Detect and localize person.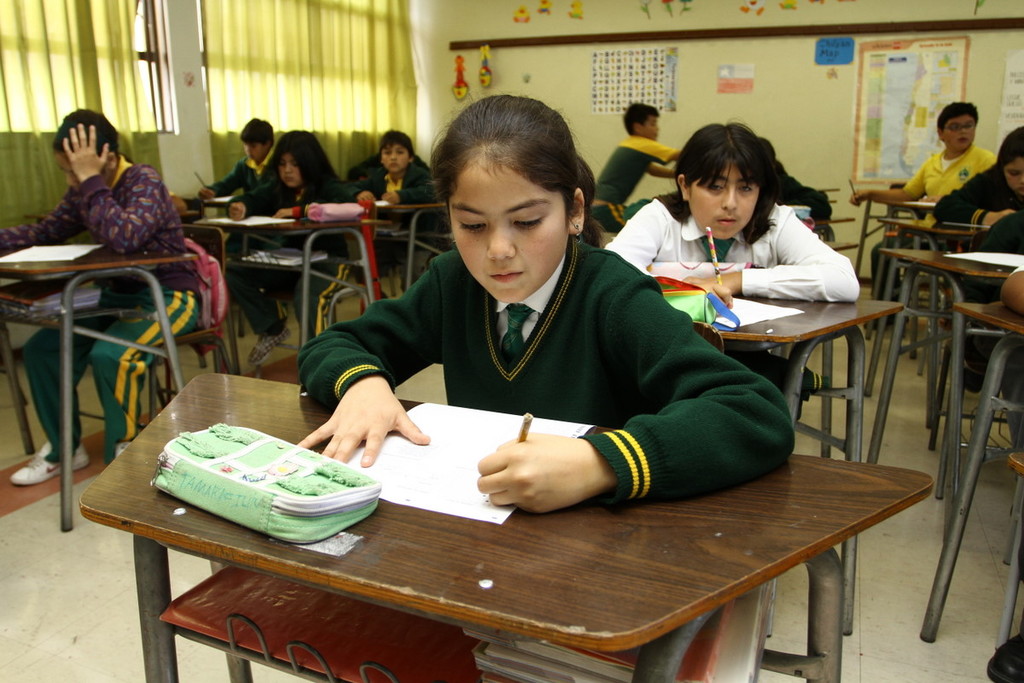
Localized at 294:94:778:587.
